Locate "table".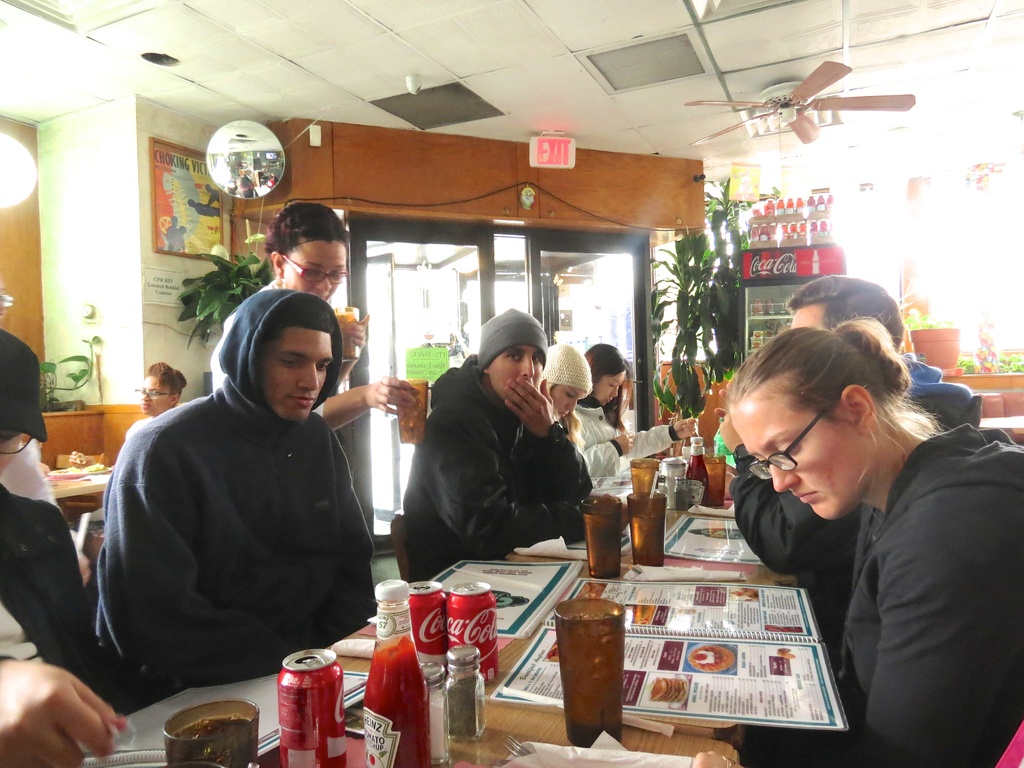
Bounding box: x1=239, y1=561, x2=741, y2=767.
